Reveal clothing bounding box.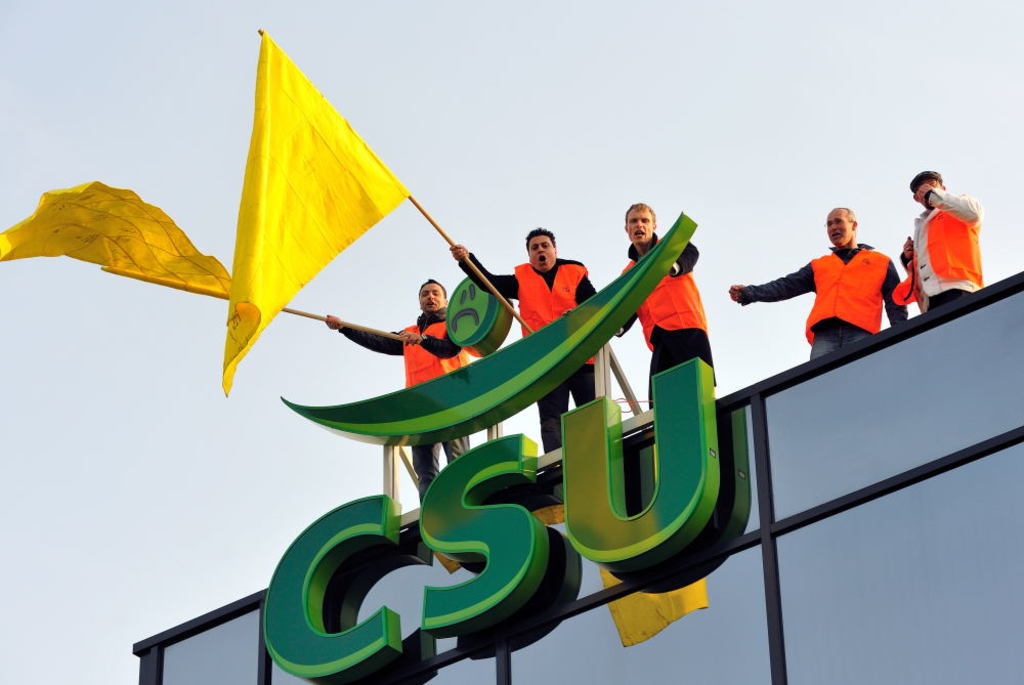
Revealed: (x1=401, y1=326, x2=474, y2=389).
